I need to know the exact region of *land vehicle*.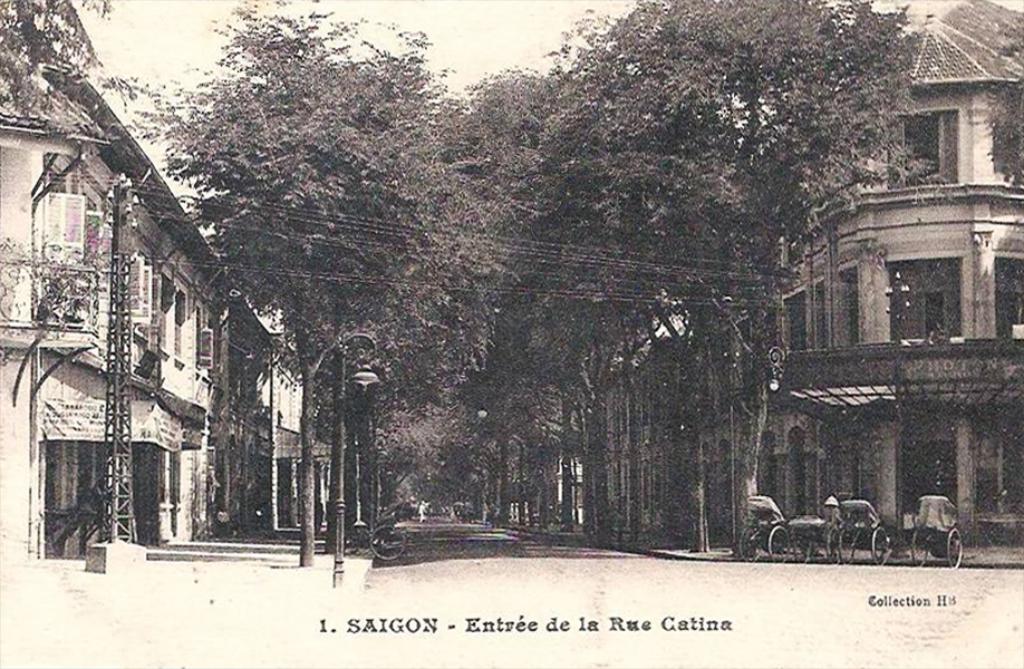
Region: [x1=788, y1=516, x2=832, y2=564].
